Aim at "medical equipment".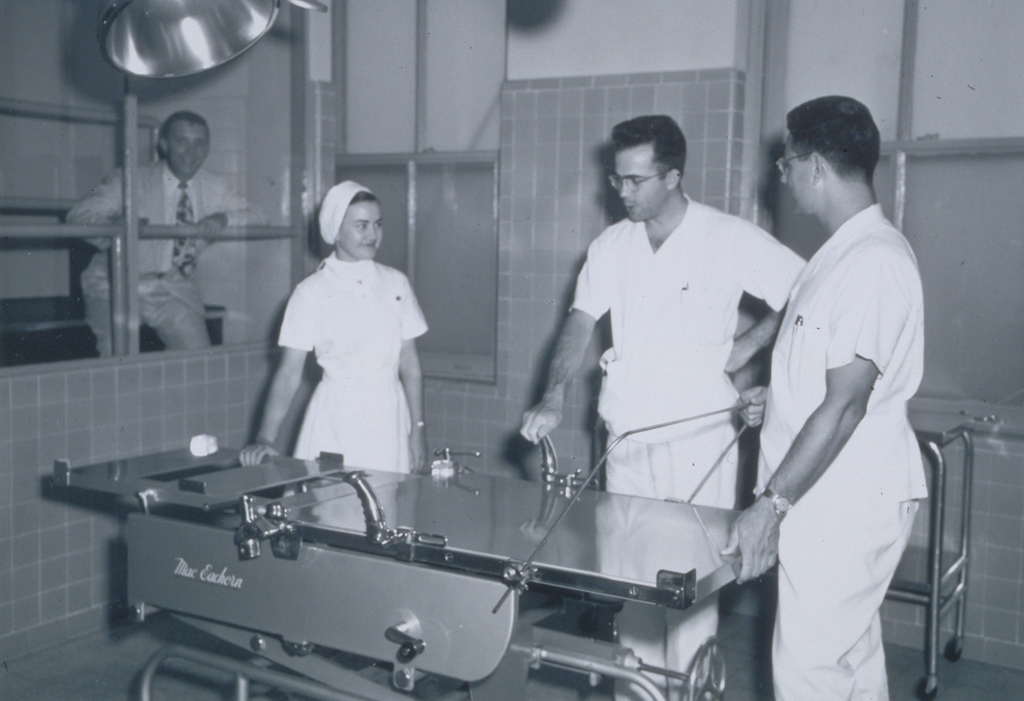
Aimed at (40,403,744,700).
